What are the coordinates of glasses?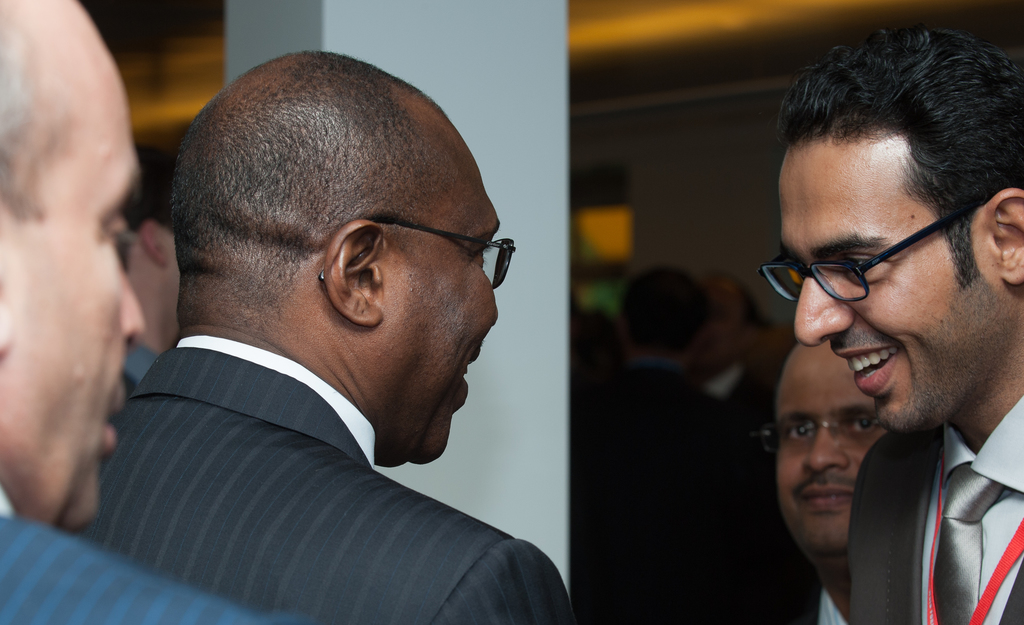
pyautogui.locateOnScreen(767, 228, 987, 315).
